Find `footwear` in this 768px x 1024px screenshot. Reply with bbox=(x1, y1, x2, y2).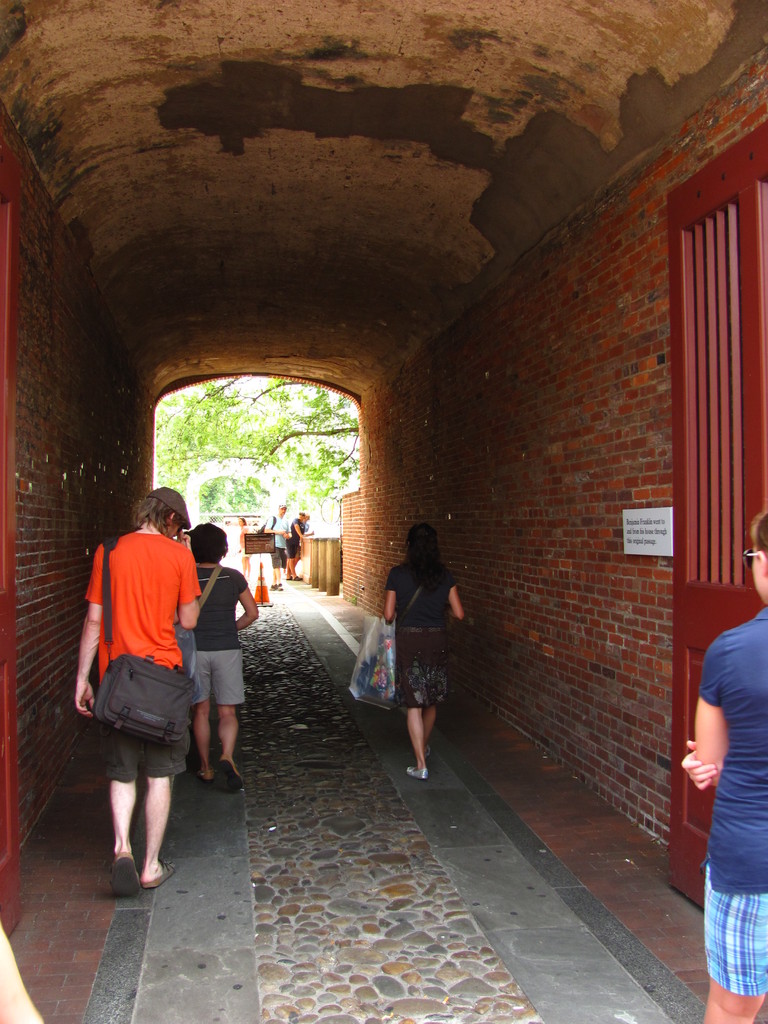
bbox=(219, 753, 244, 794).
